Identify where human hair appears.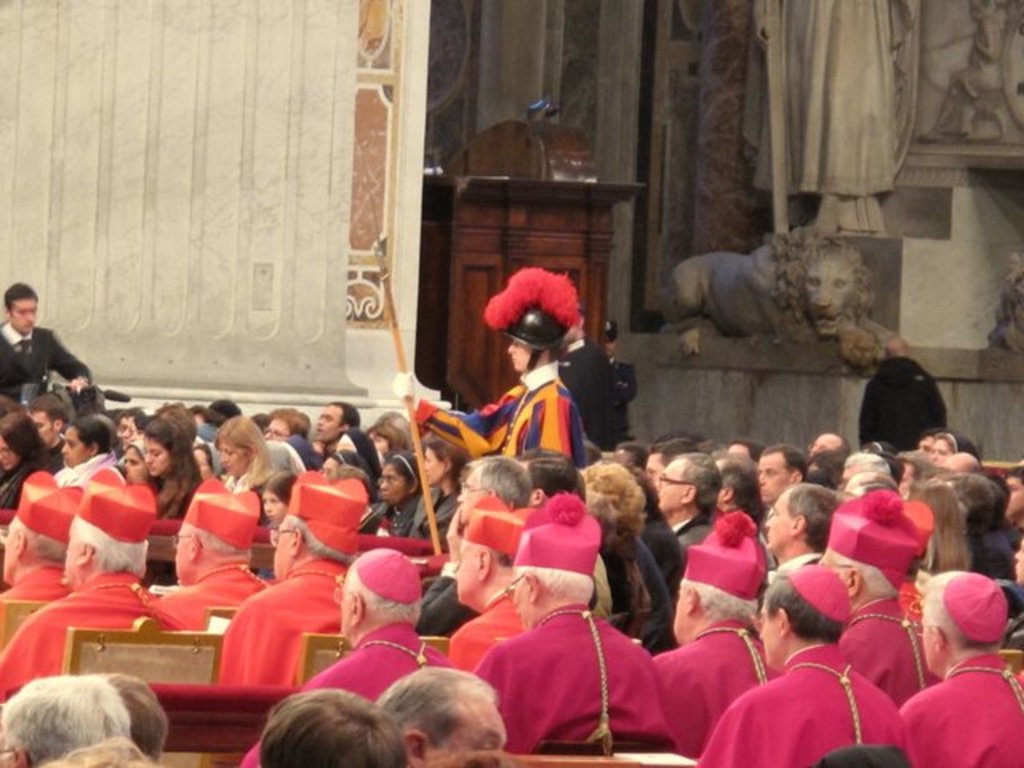
Appears at [left=656, top=437, right=698, bottom=470].
